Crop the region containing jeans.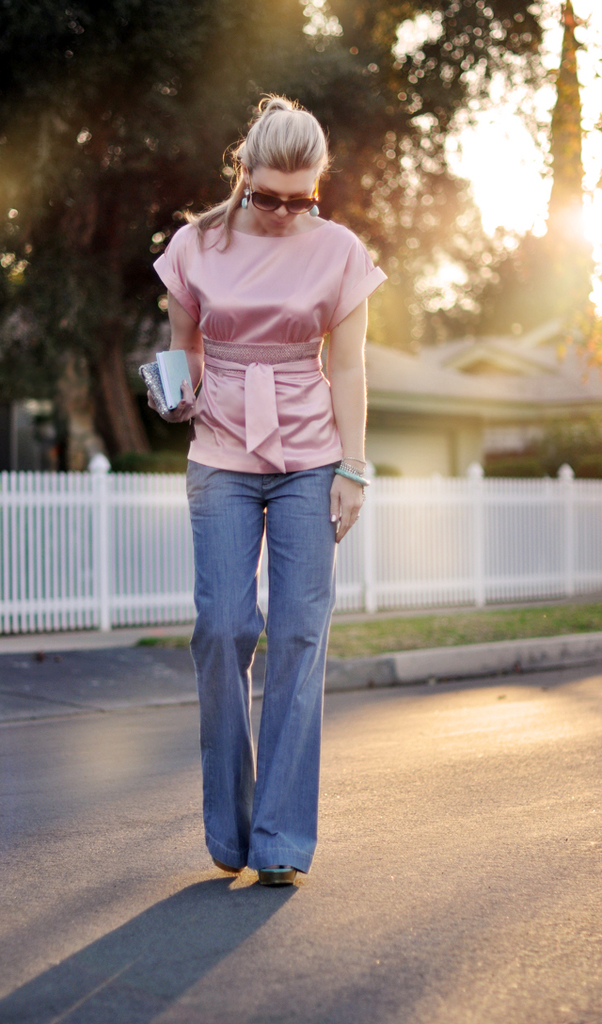
Crop region: [183, 458, 338, 875].
